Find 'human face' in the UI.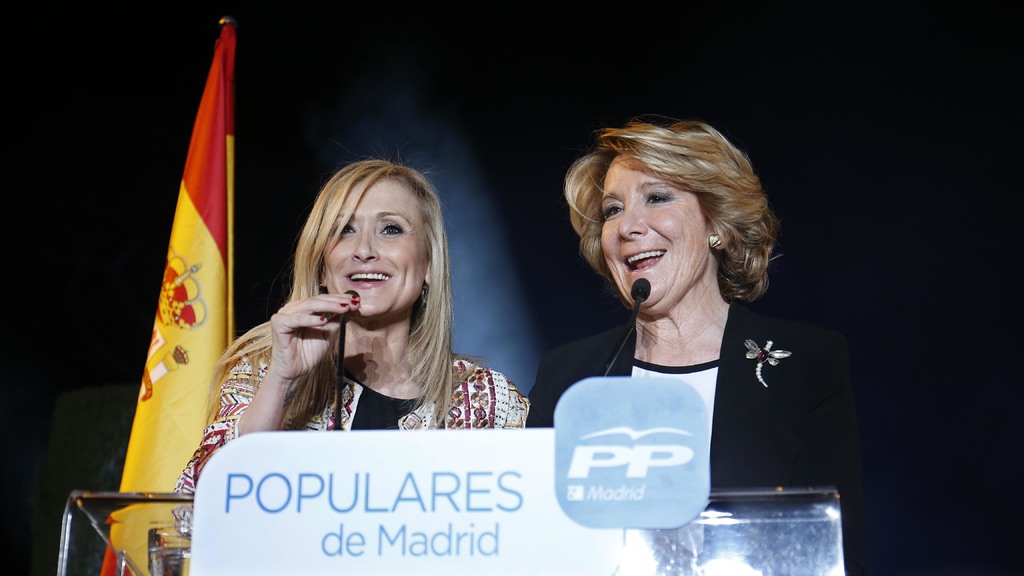
UI element at bbox(598, 157, 702, 312).
